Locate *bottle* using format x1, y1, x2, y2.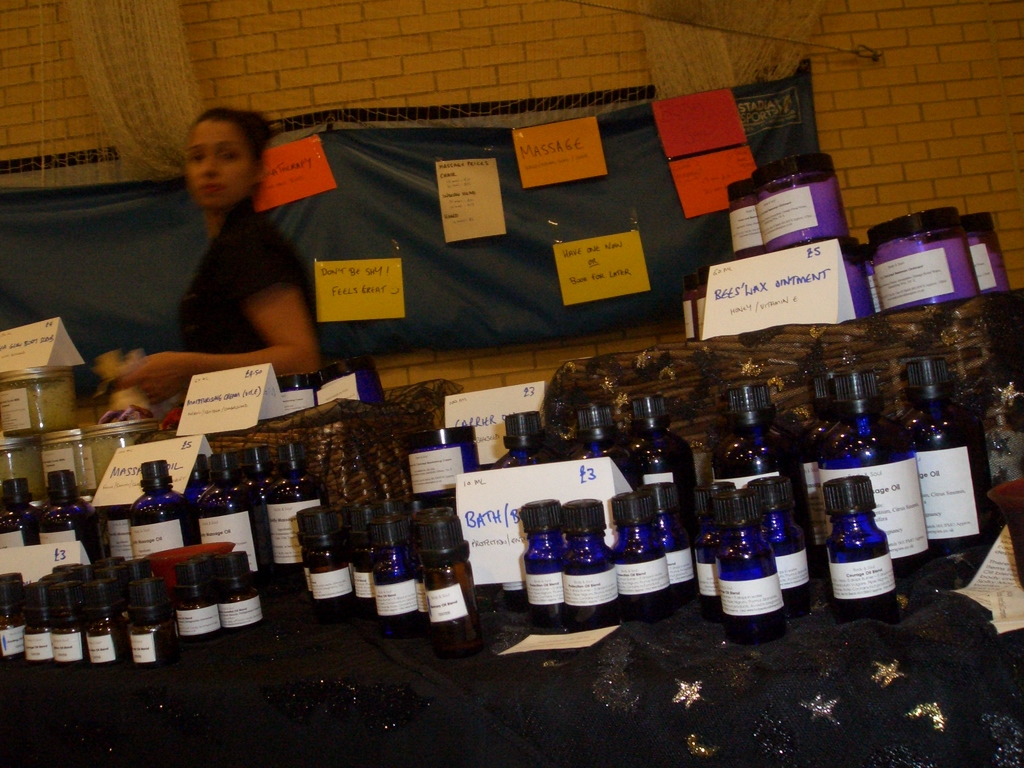
198, 456, 272, 581.
